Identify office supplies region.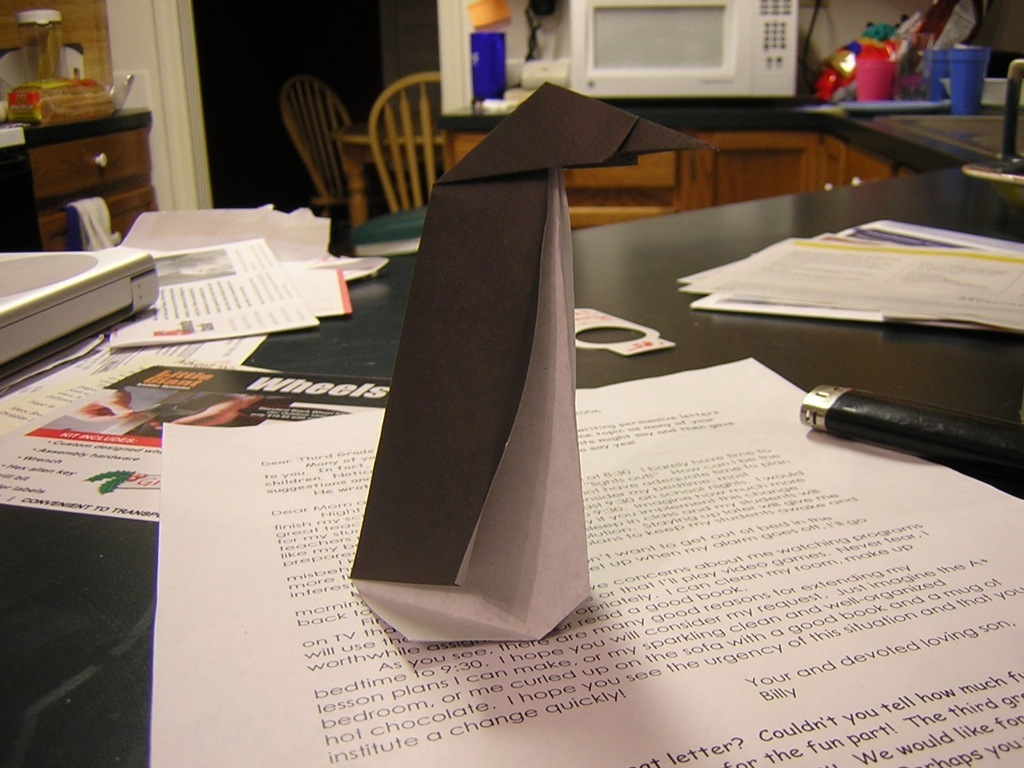
Region: crop(996, 58, 1023, 177).
